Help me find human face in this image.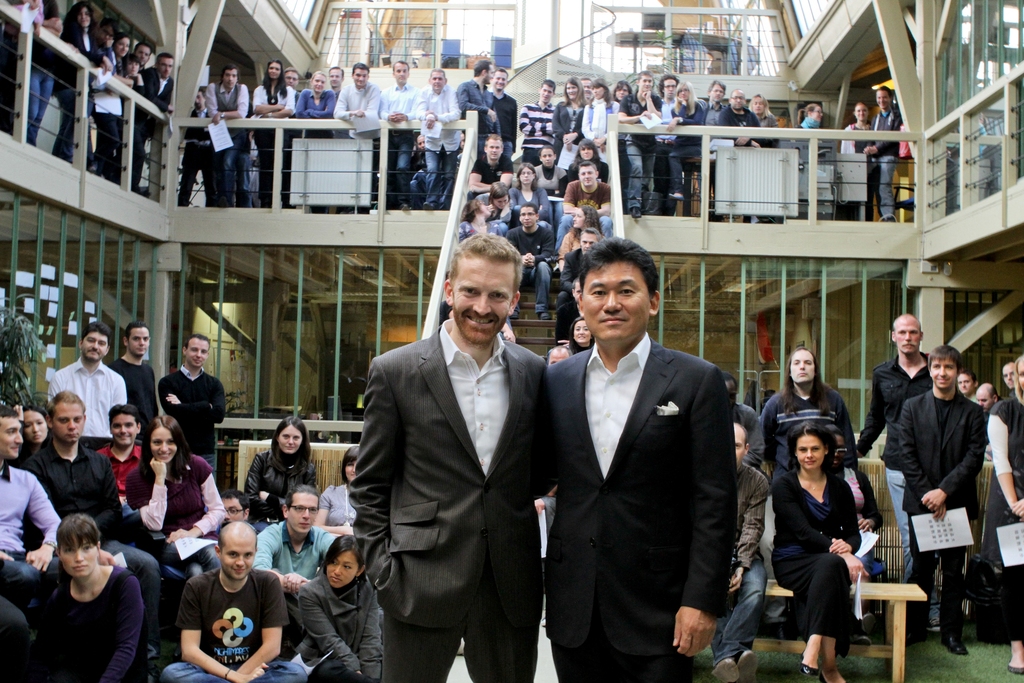
Found it: [0, 414, 20, 462].
